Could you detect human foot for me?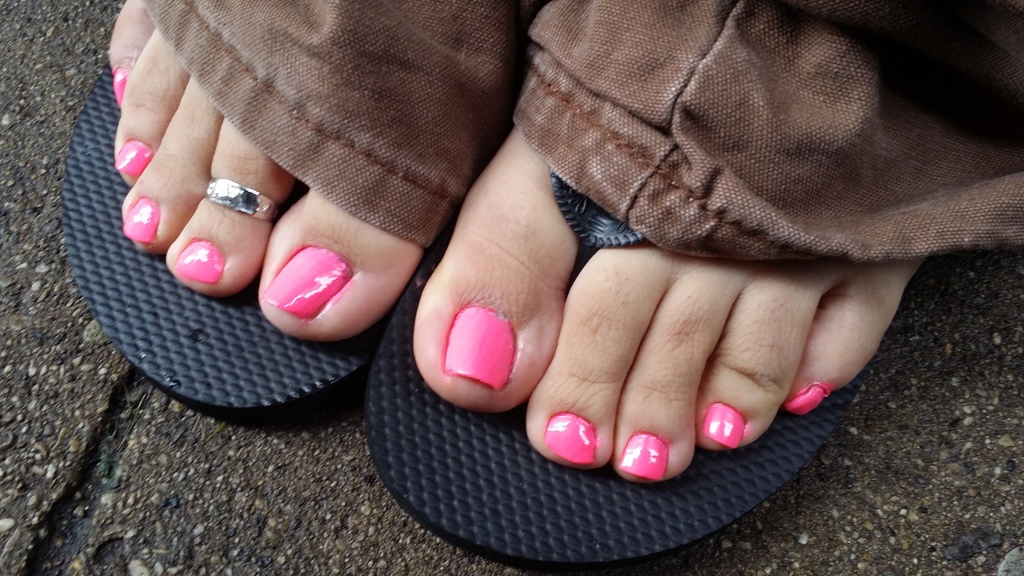
Detection result: Rect(104, 0, 422, 339).
